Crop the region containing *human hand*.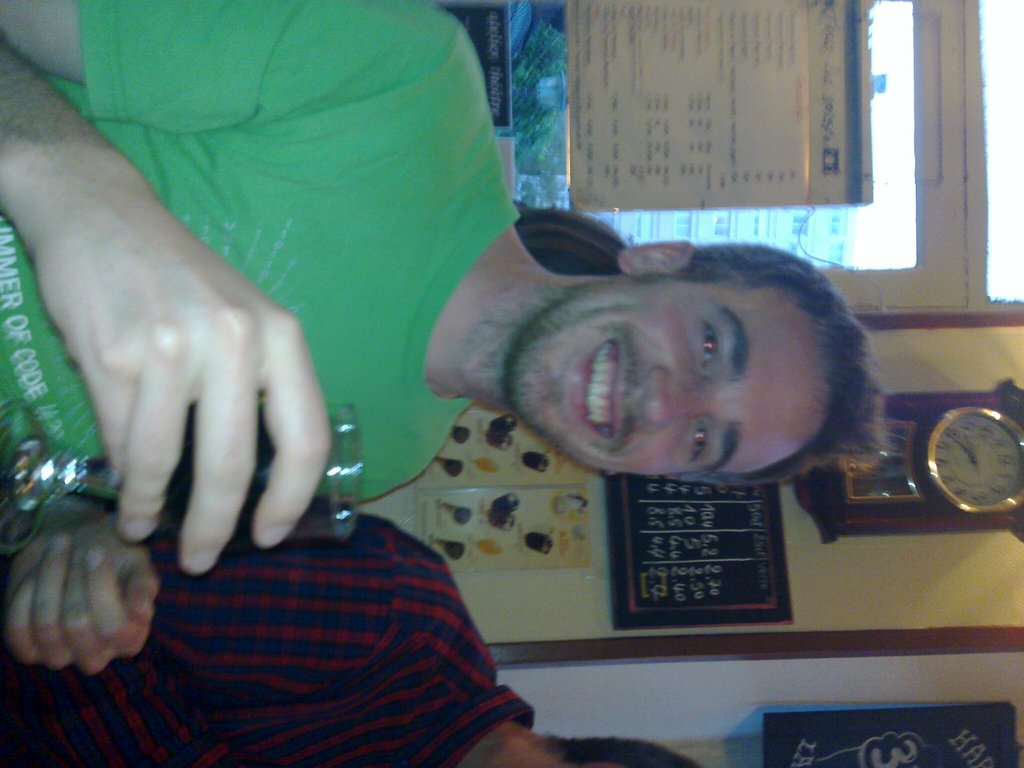
Crop region: (x1=44, y1=147, x2=333, y2=570).
